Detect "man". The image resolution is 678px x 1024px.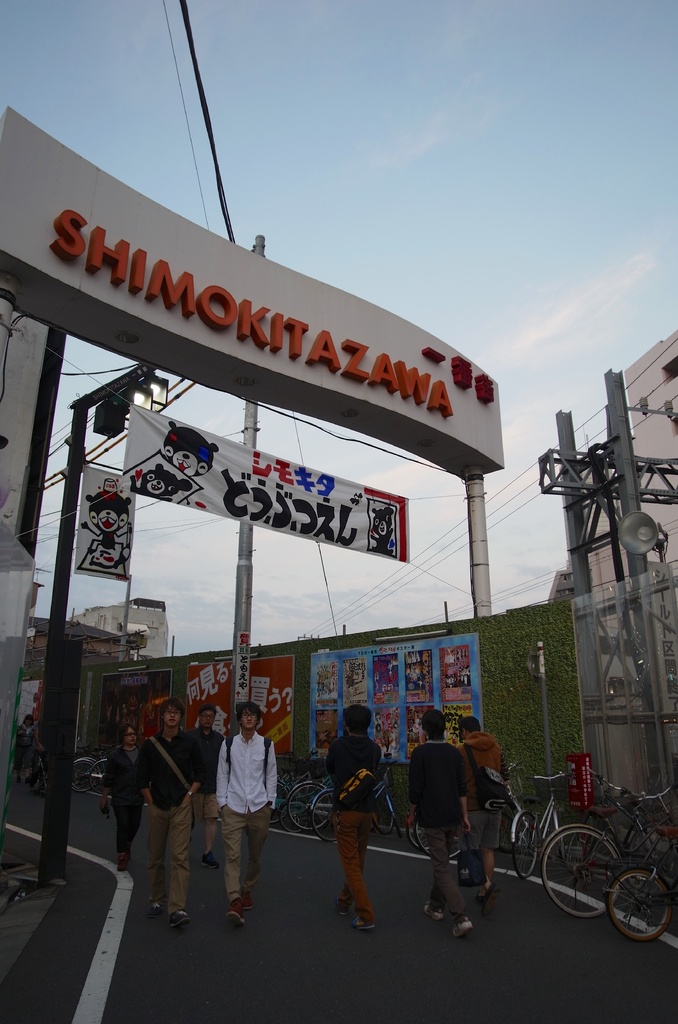
<bbox>327, 703, 395, 939</bbox>.
